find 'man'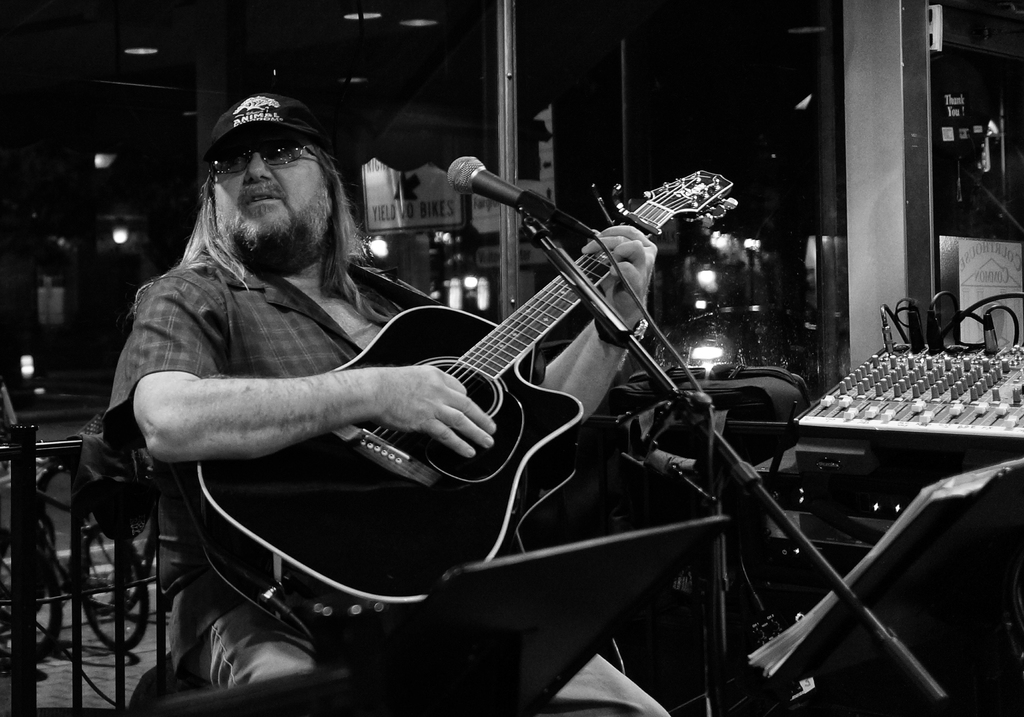
rect(104, 91, 676, 716)
